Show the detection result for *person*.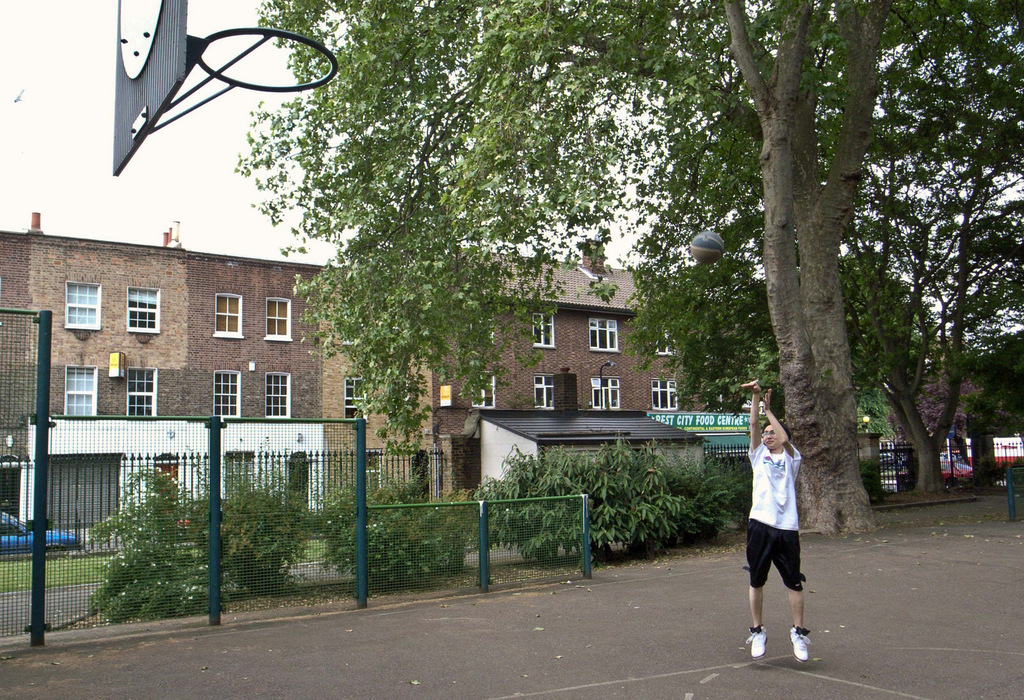
741 397 817 665.
